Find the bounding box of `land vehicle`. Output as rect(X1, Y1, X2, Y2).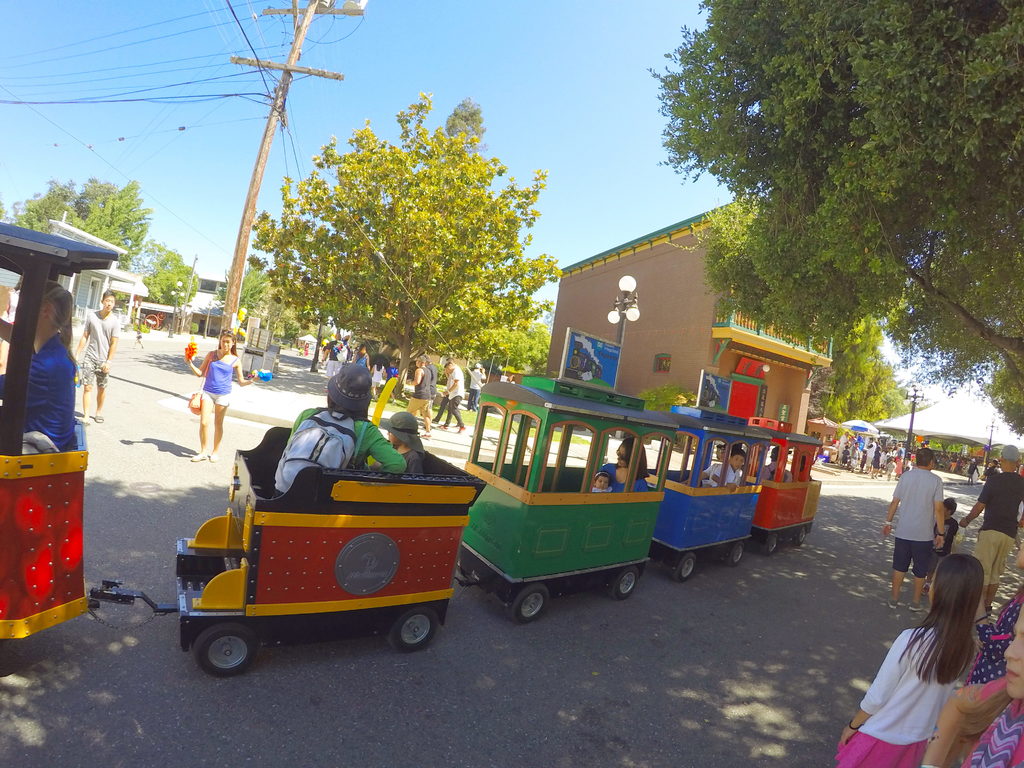
rect(0, 222, 819, 678).
